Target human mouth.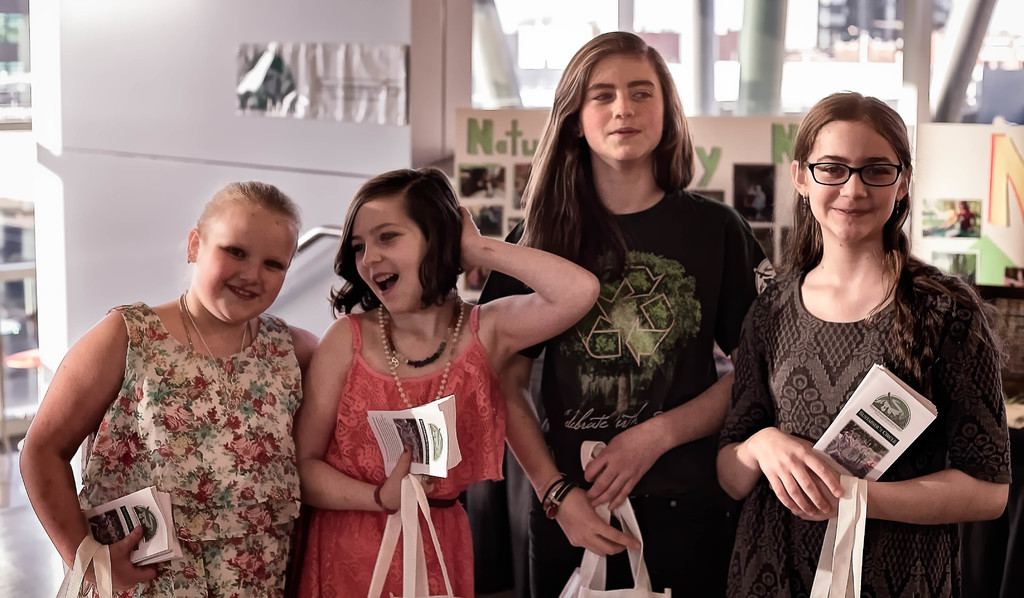
Target region: (x1=607, y1=124, x2=637, y2=138).
